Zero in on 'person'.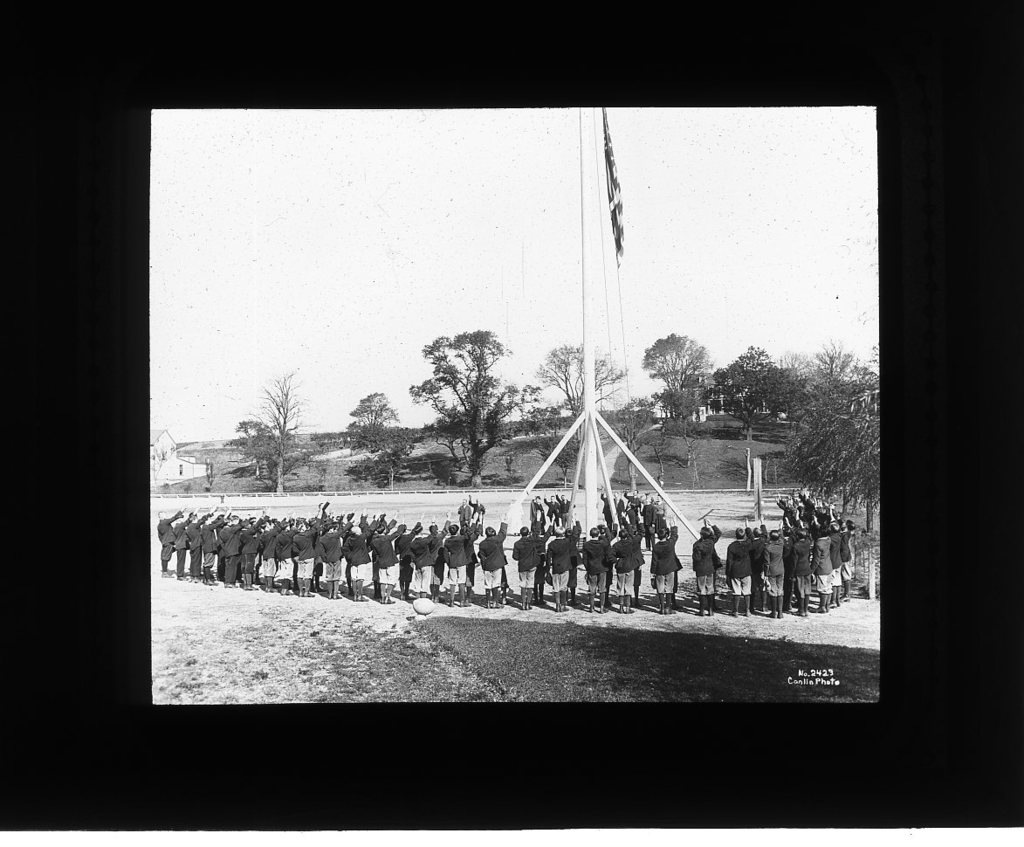
Zeroed in: Rect(478, 513, 509, 607).
